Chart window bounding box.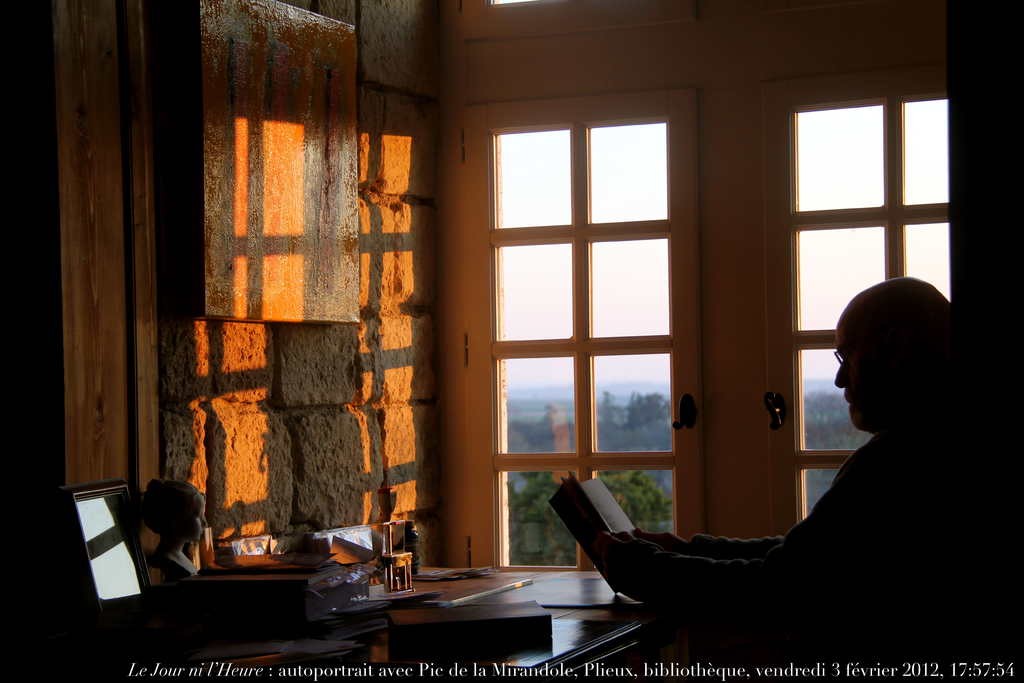
Charted: region(767, 70, 953, 537).
